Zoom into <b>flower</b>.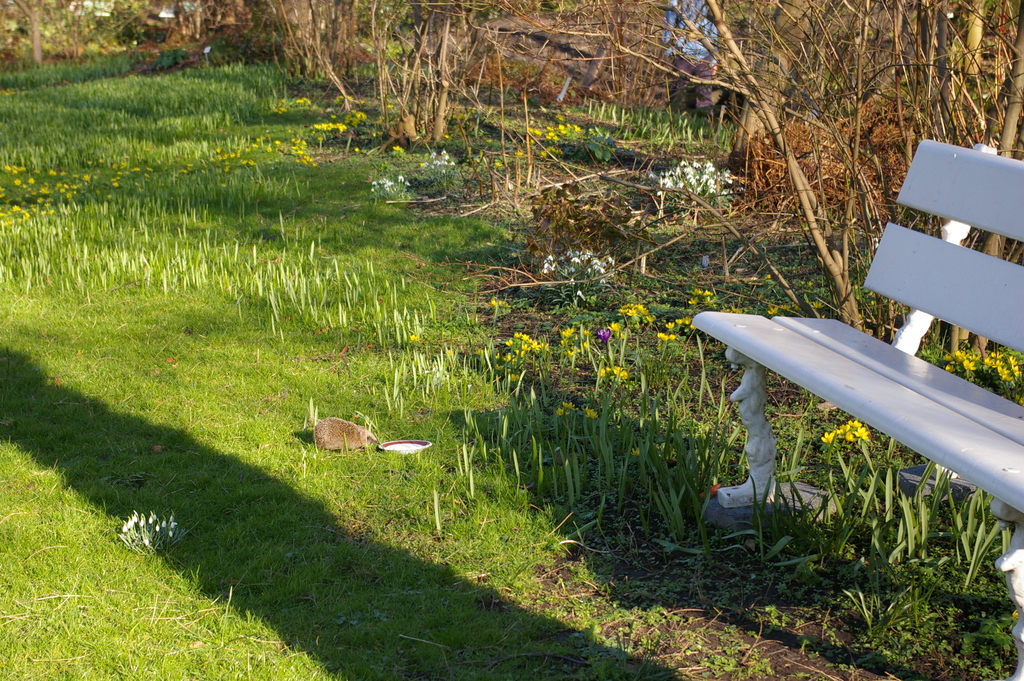
Zoom target: {"x1": 820, "y1": 431, "x2": 836, "y2": 445}.
